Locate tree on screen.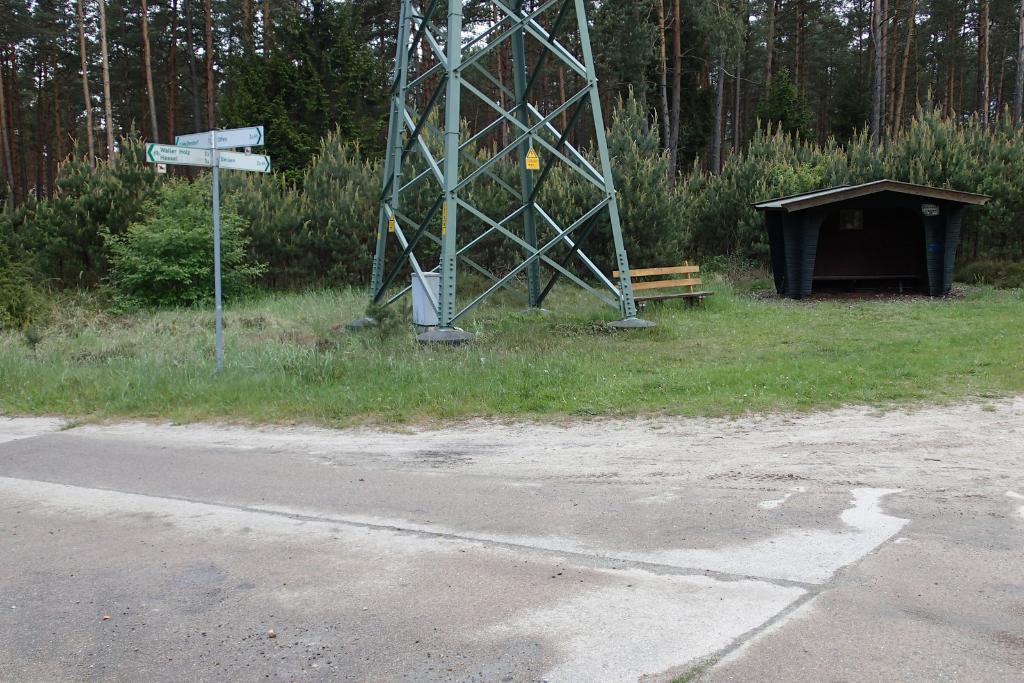
On screen at 134 0 193 202.
